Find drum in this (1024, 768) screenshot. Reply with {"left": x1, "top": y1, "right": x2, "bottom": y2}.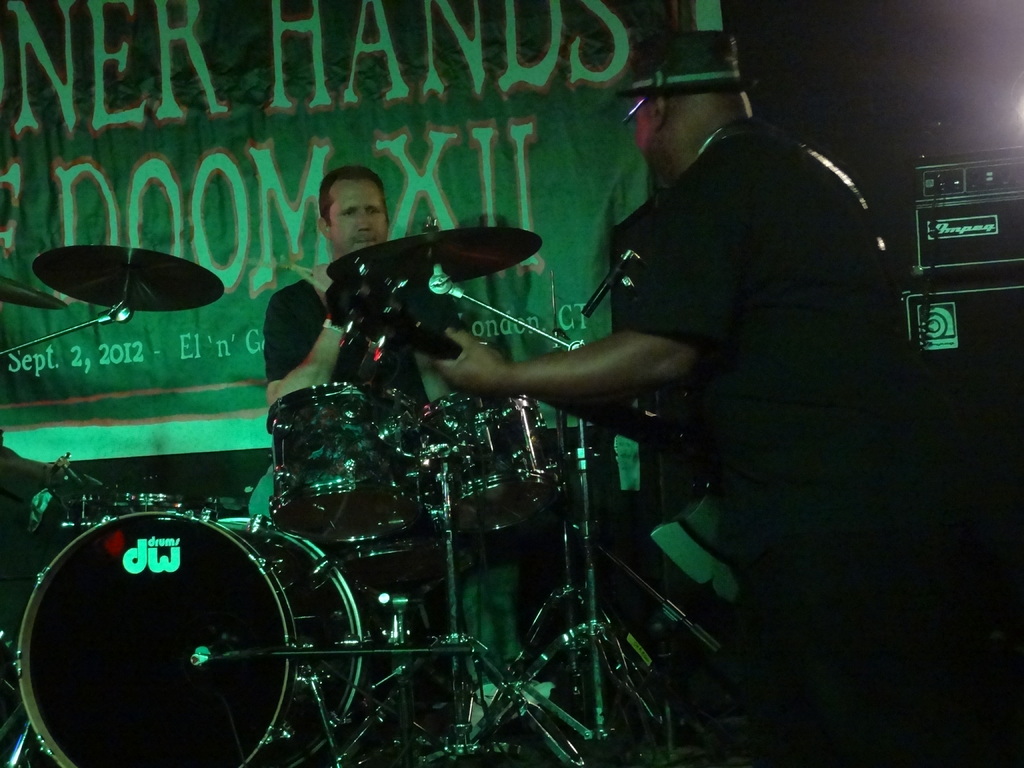
{"left": 265, "top": 383, "right": 430, "bottom": 543}.
